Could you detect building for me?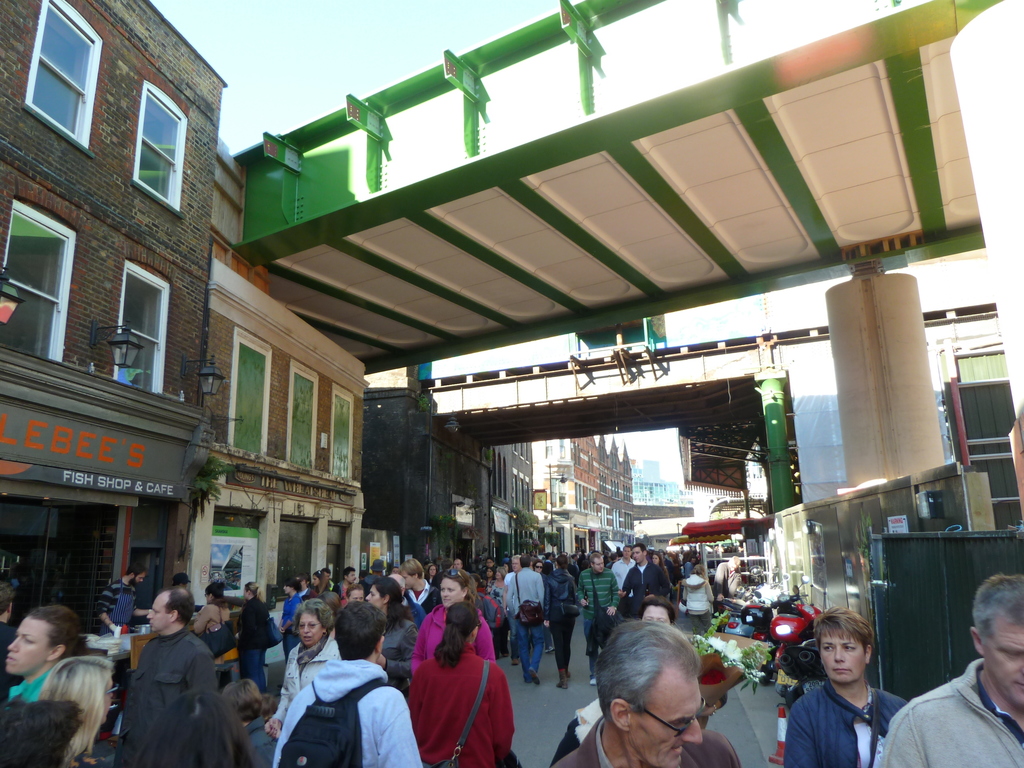
Detection result: {"x1": 193, "y1": 260, "x2": 379, "y2": 613}.
